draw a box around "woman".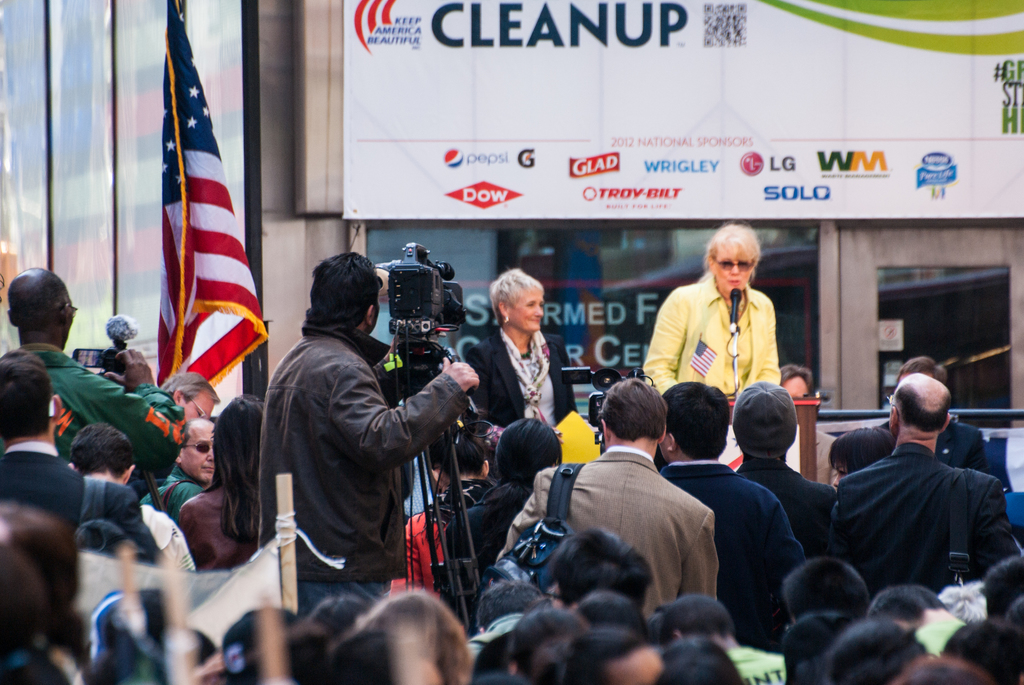
pyautogui.locateOnScreen(827, 423, 897, 488).
